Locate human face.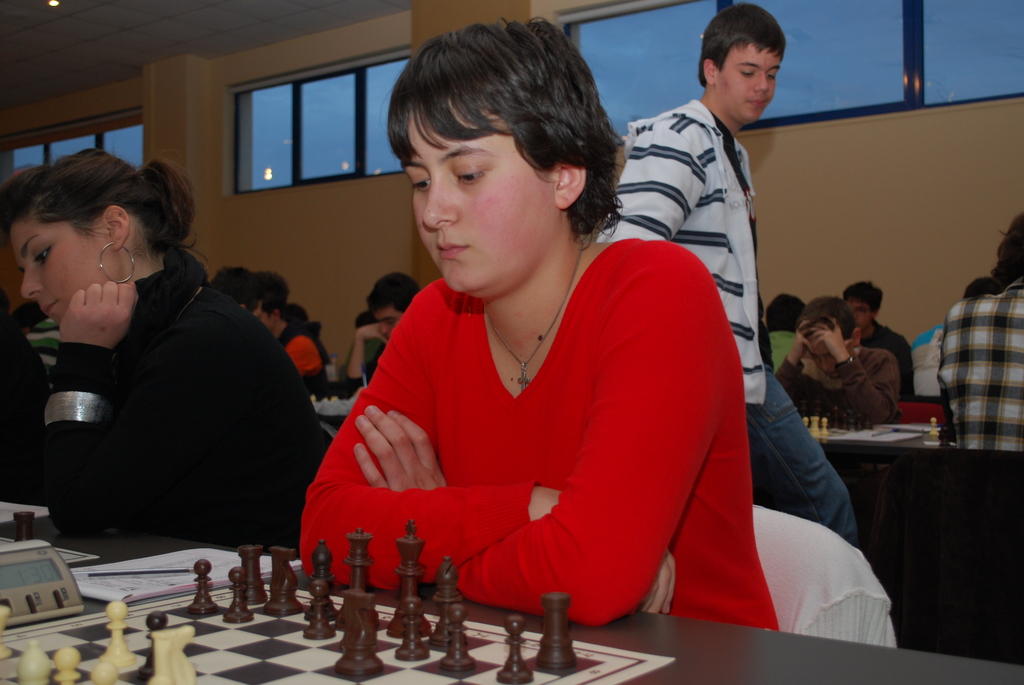
Bounding box: [x1=845, y1=300, x2=872, y2=326].
